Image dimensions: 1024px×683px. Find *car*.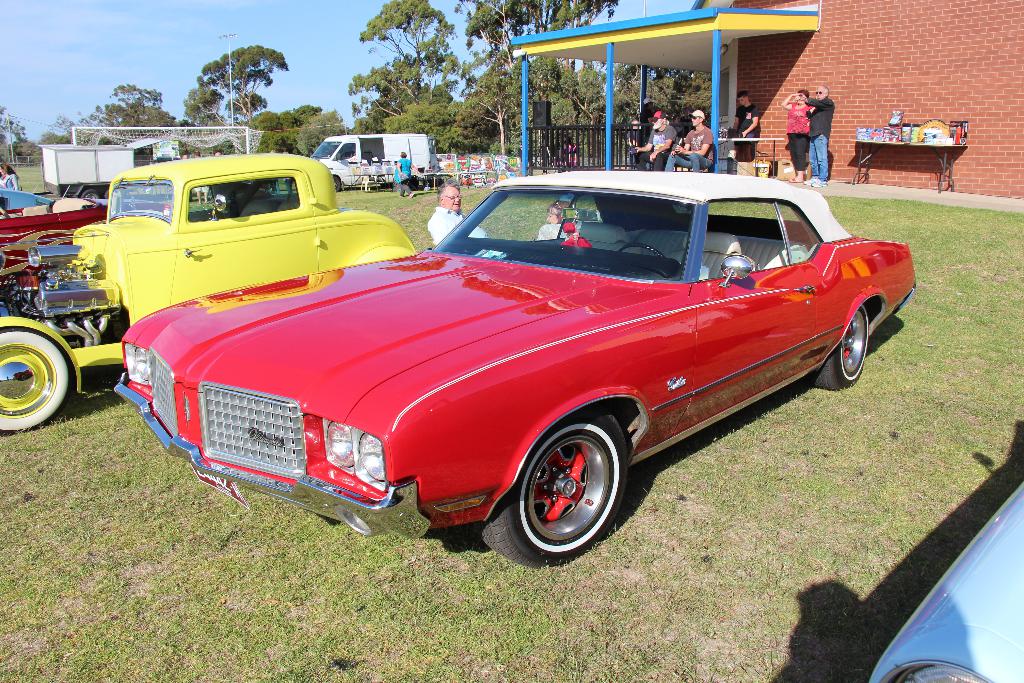
[left=0, top=185, right=70, bottom=211].
